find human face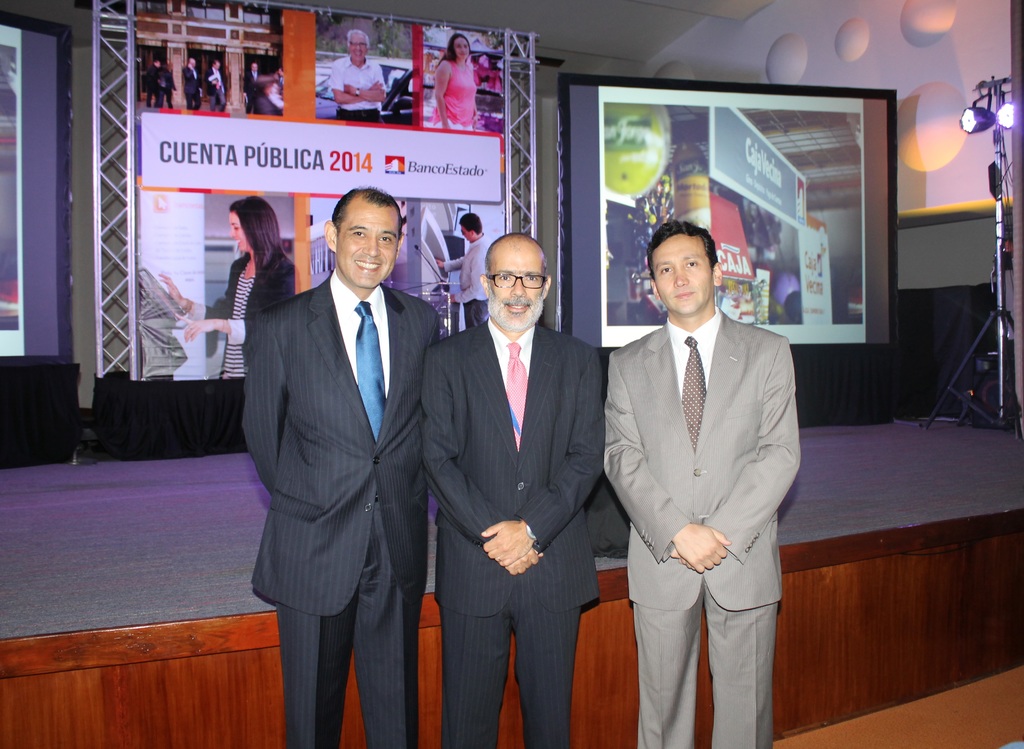
crop(348, 32, 367, 63)
